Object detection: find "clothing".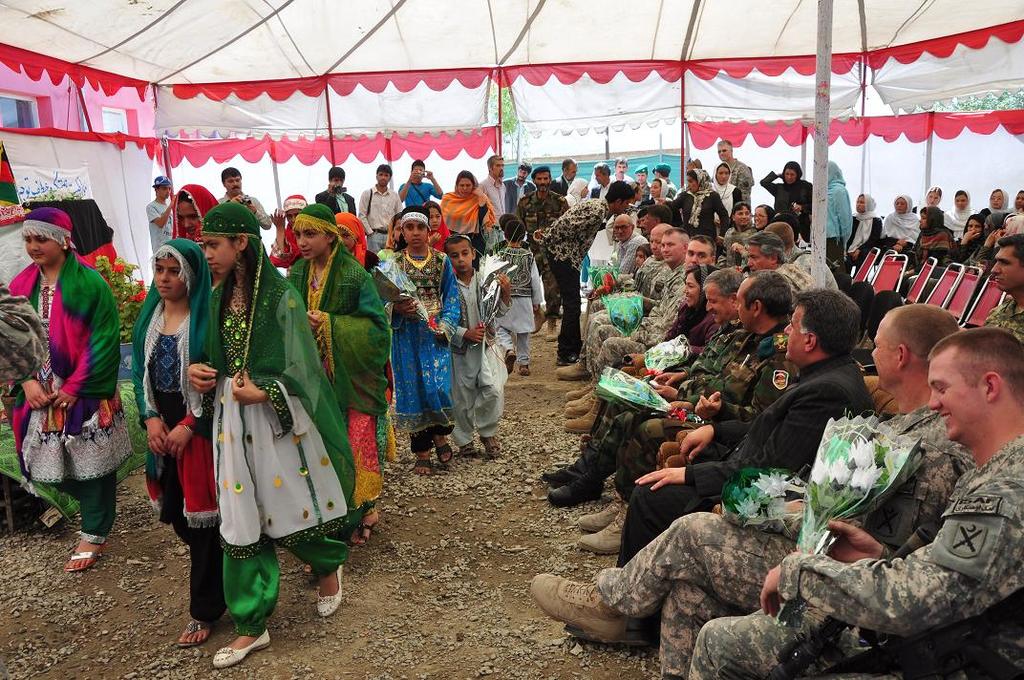
(left=713, top=182, right=740, bottom=220).
